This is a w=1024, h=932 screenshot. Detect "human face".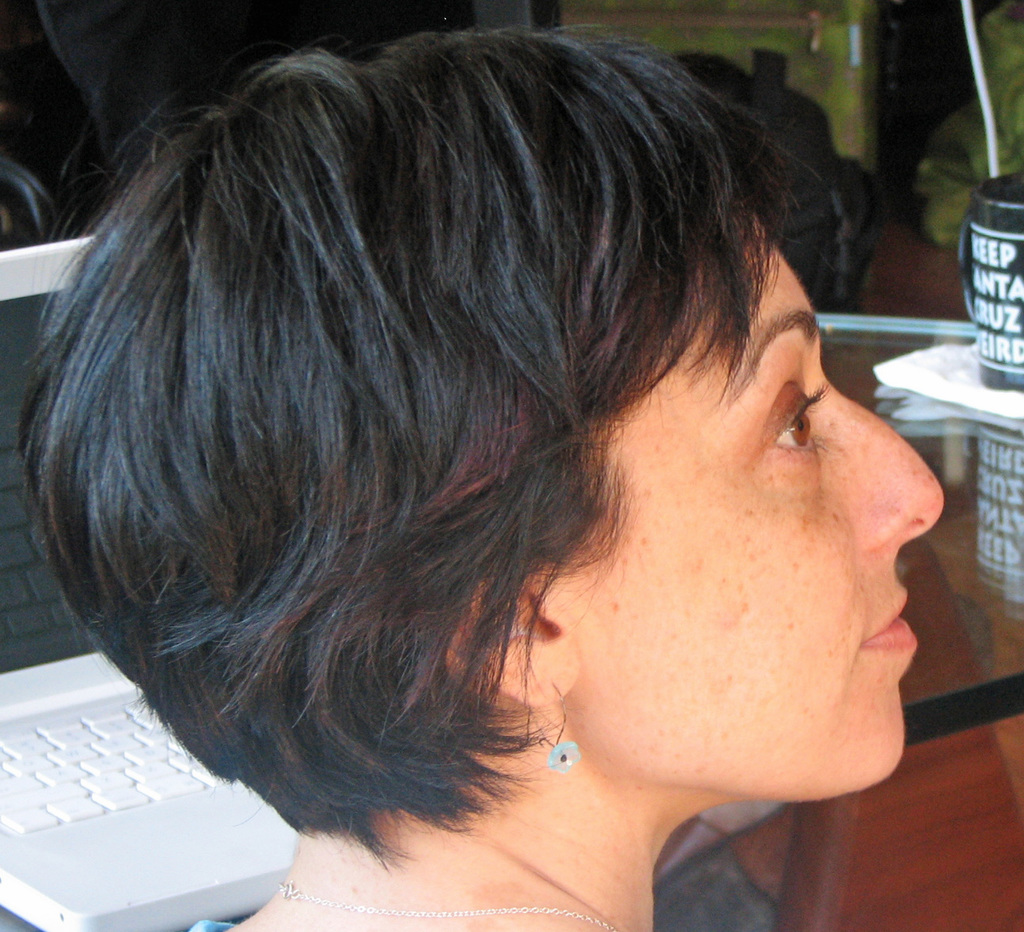
<box>524,242,969,819</box>.
